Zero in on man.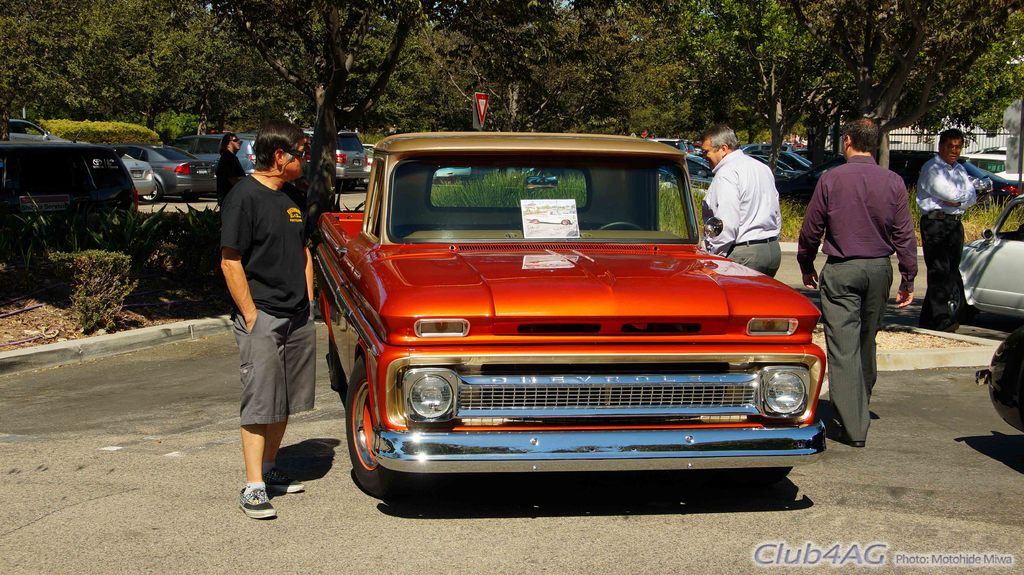
Zeroed in: region(211, 121, 320, 504).
